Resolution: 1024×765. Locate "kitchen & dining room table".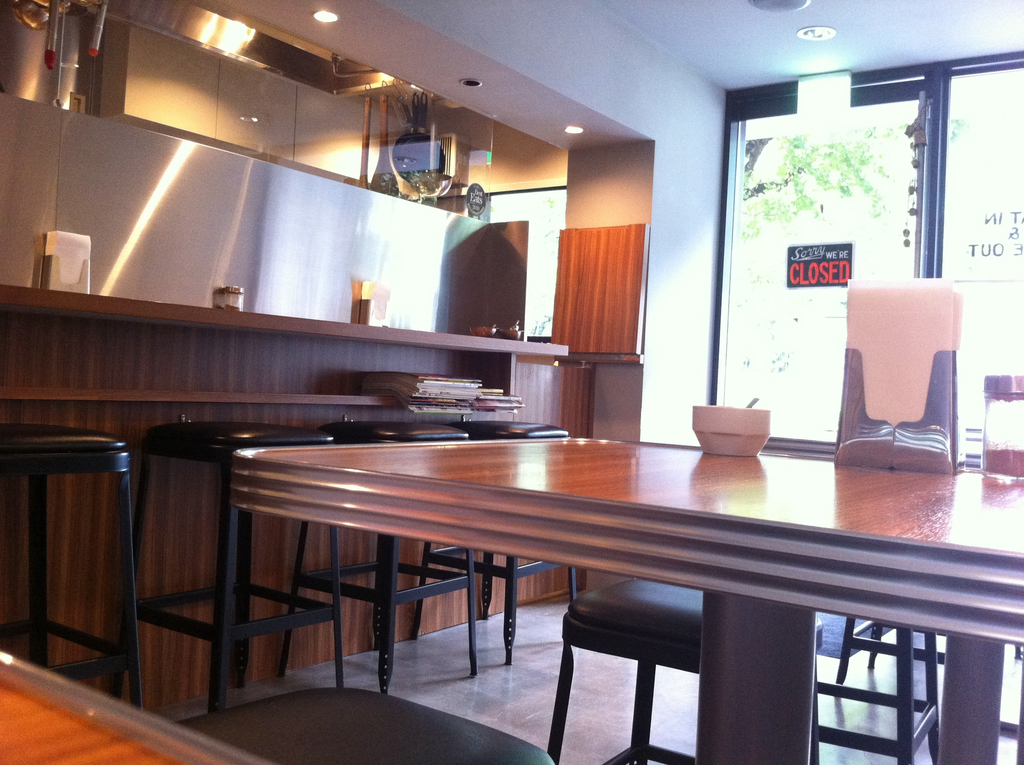
199 440 913 737.
